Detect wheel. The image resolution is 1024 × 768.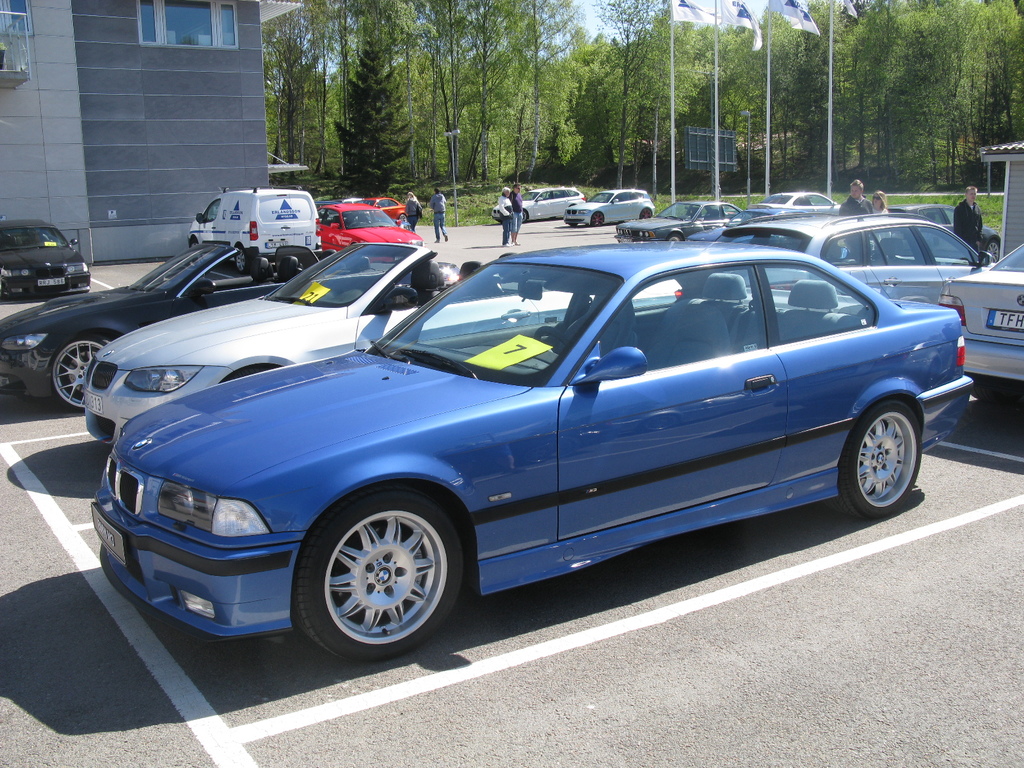
region(532, 325, 566, 361).
